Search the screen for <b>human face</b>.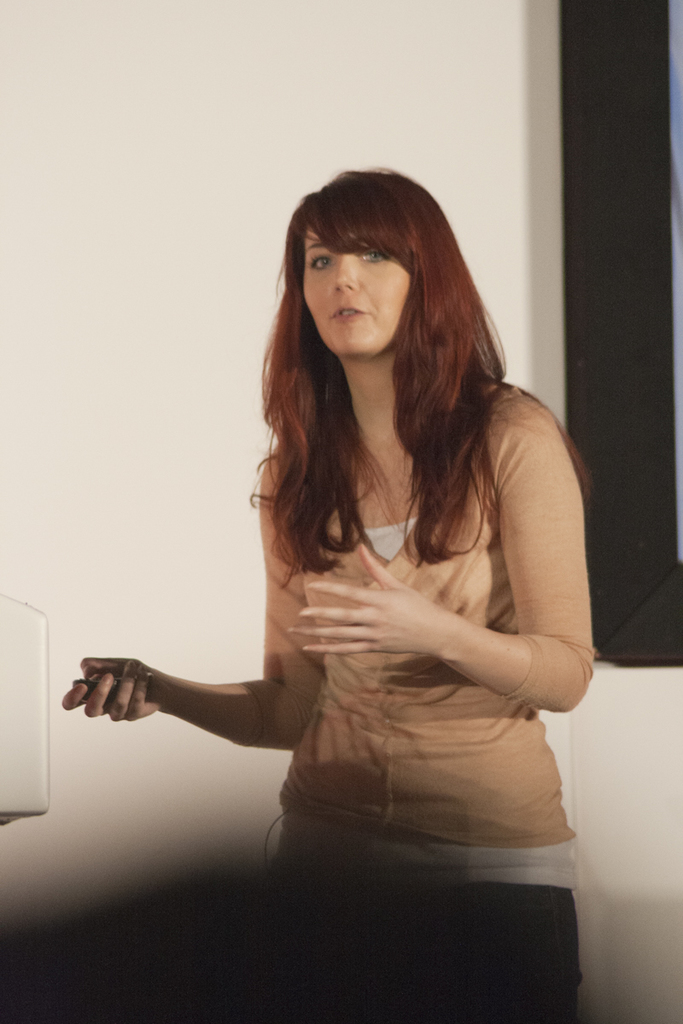
Found at locate(302, 225, 412, 356).
